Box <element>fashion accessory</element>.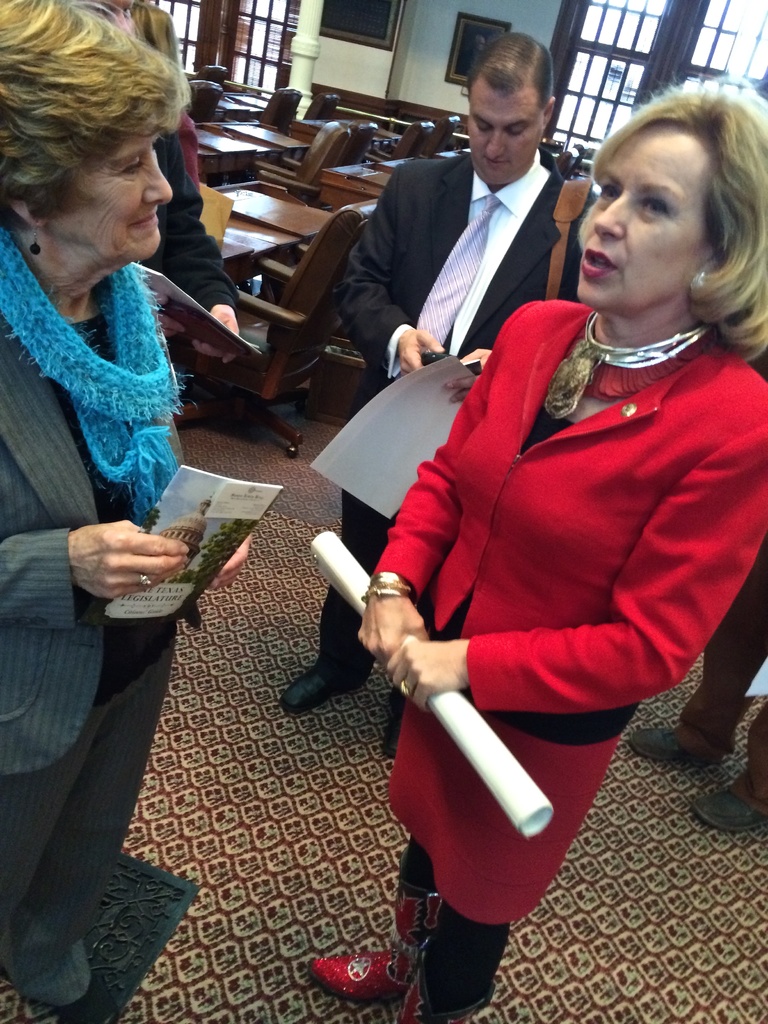
locate(278, 665, 371, 719).
